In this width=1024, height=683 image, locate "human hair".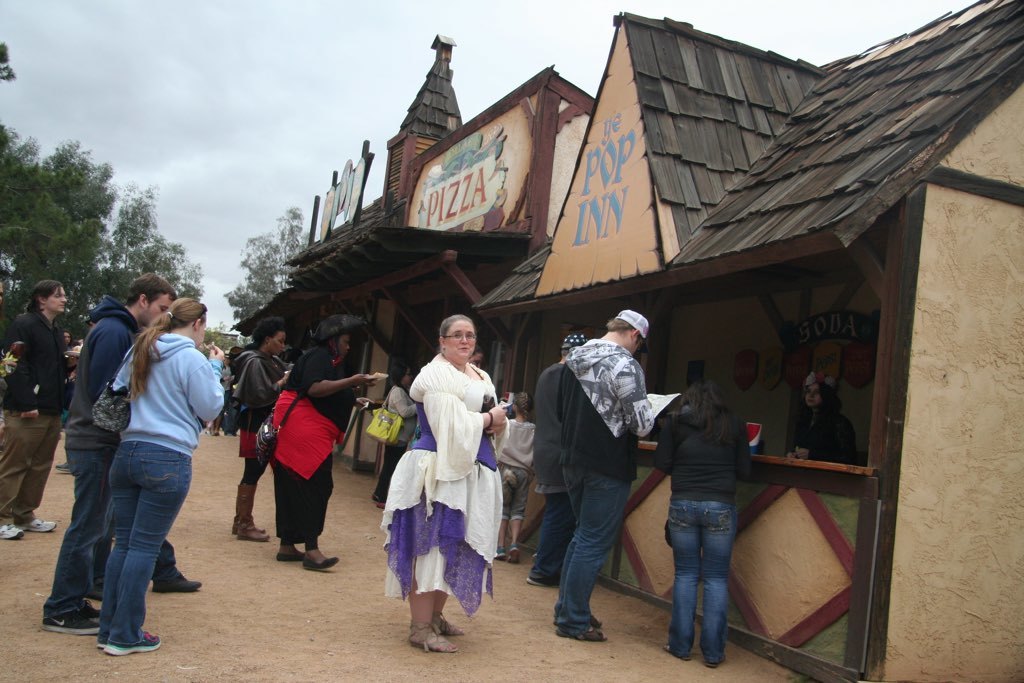
Bounding box: 795, 385, 845, 415.
